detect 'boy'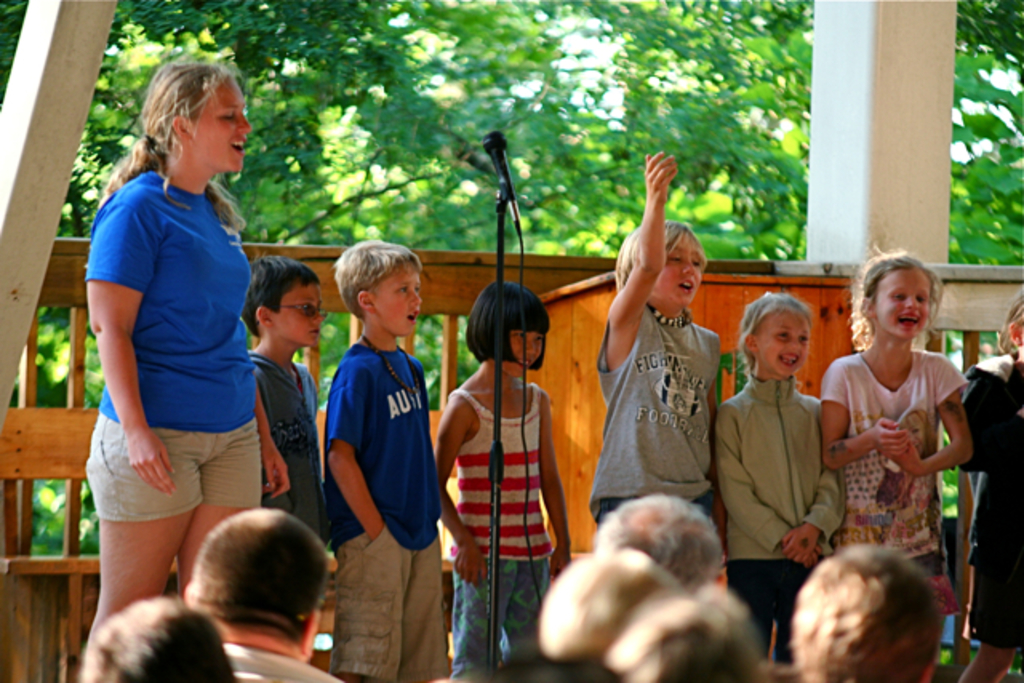
(x1=325, y1=237, x2=453, y2=681)
